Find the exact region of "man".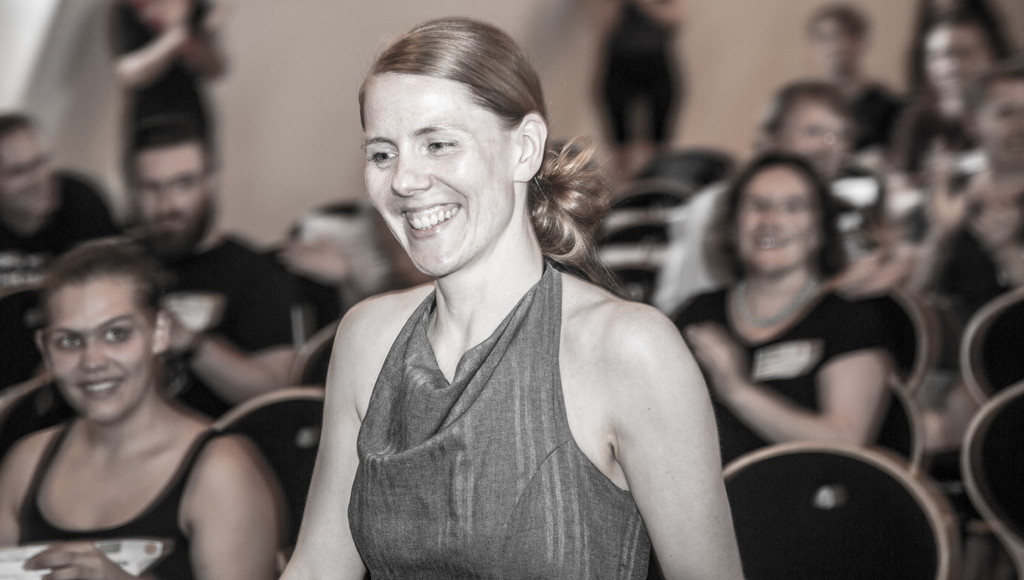
Exact region: 0:110:124:447.
